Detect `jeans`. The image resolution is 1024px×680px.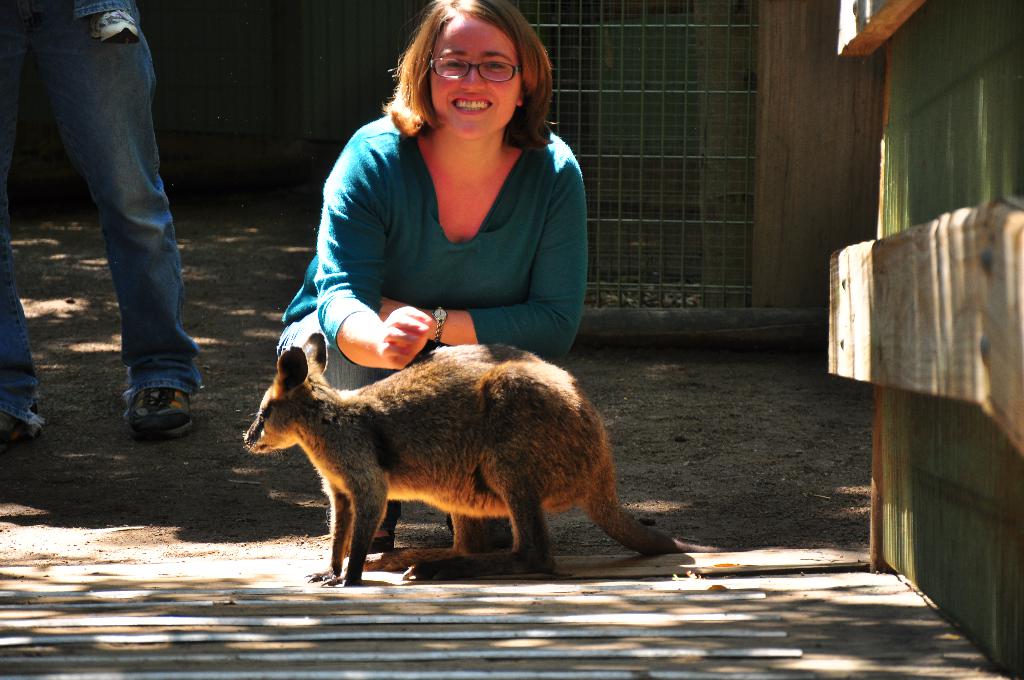
x1=263, y1=312, x2=579, y2=564.
